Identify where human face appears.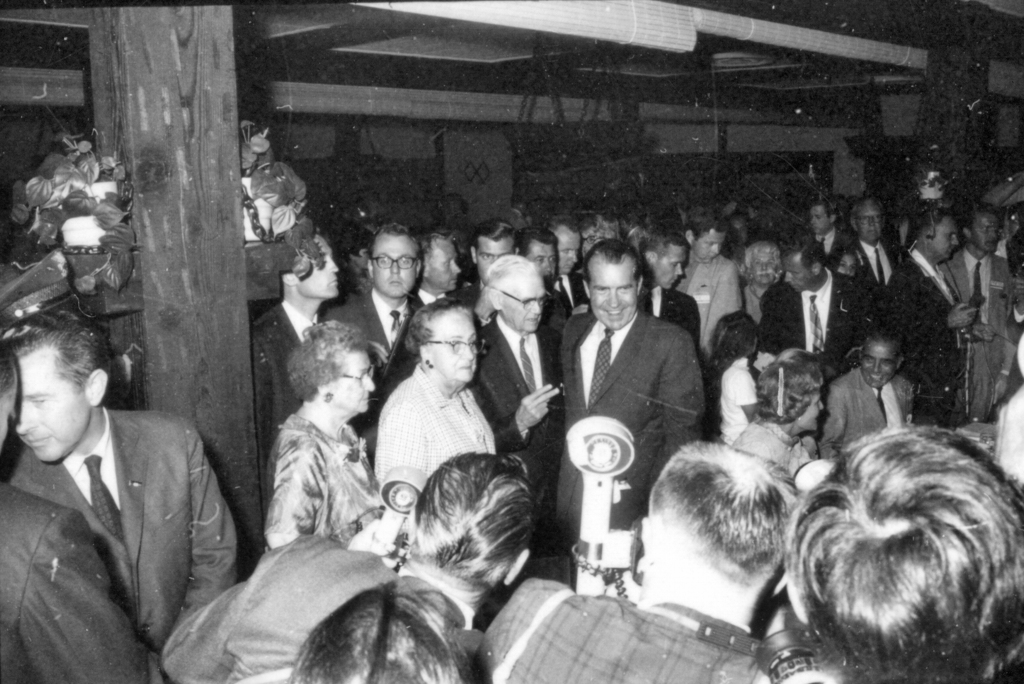
Appears at select_region(692, 228, 728, 263).
